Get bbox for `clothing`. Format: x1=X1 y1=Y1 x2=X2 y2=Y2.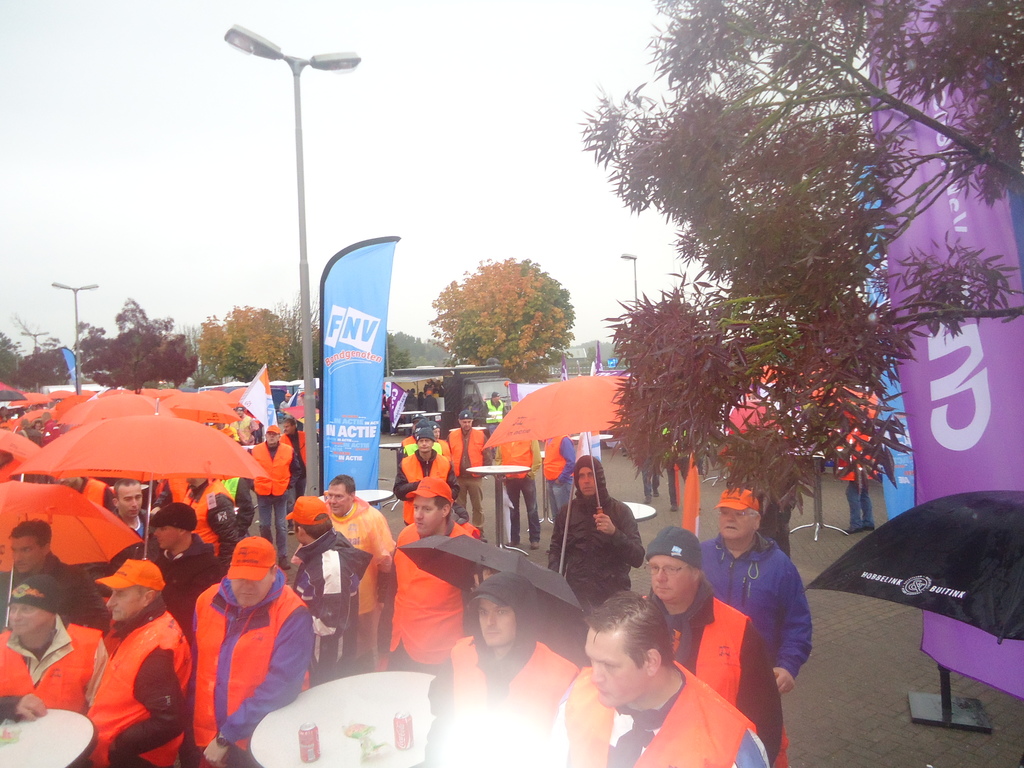
x1=650 y1=592 x2=790 y2=767.
